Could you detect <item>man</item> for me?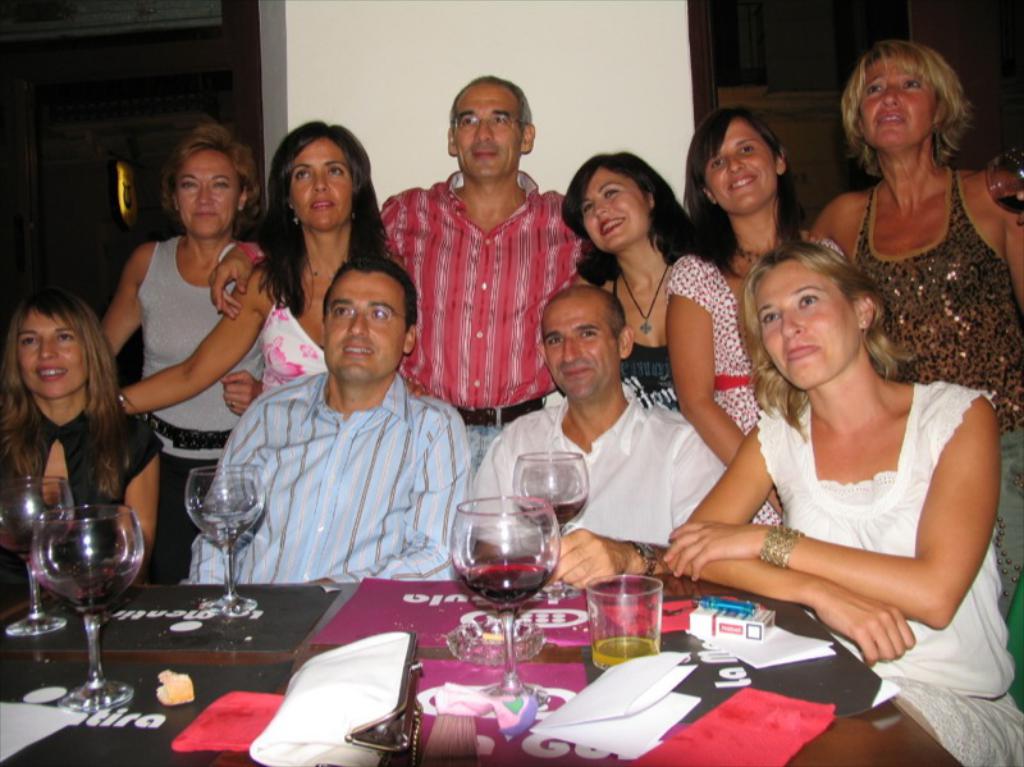
Detection result: {"left": 188, "top": 248, "right": 483, "bottom": 622}.
